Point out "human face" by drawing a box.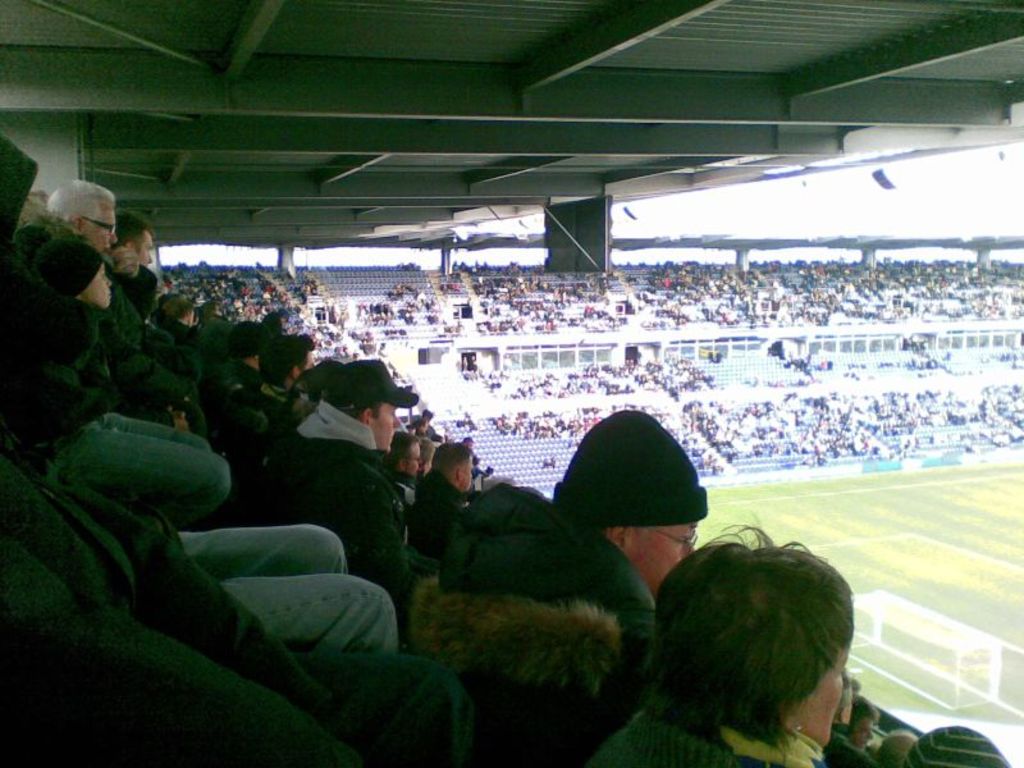
375/399/402/452.
